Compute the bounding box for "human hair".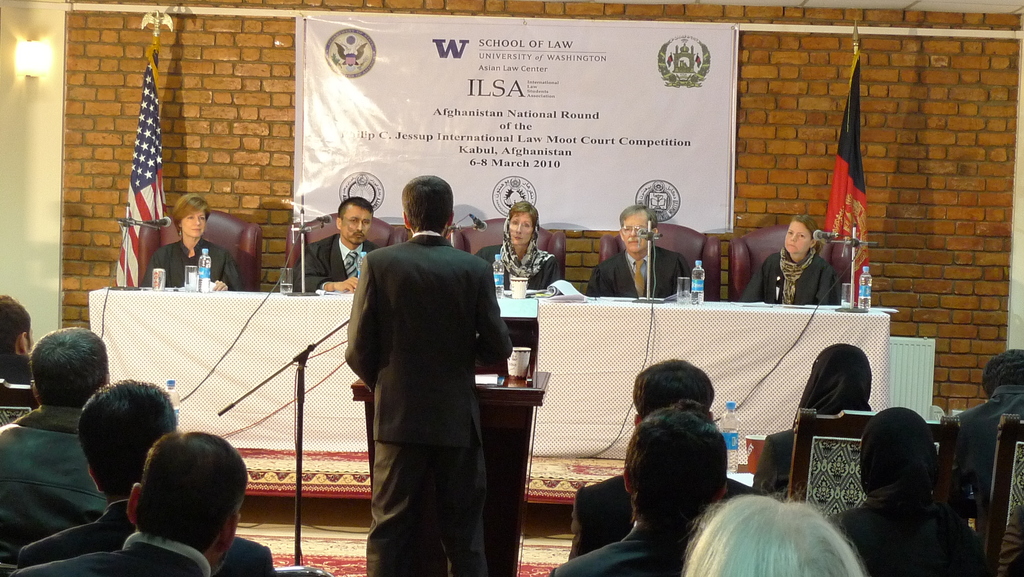
(x1=616, y1=404, x2=744, y2=526).
